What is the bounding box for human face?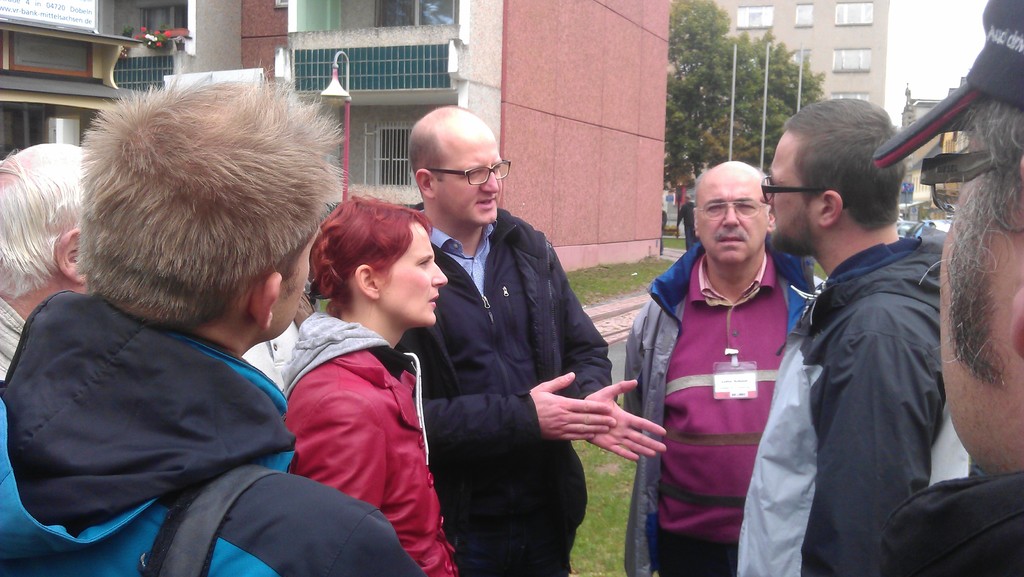
x1=431, y1=129, x2=502, y2=223.
